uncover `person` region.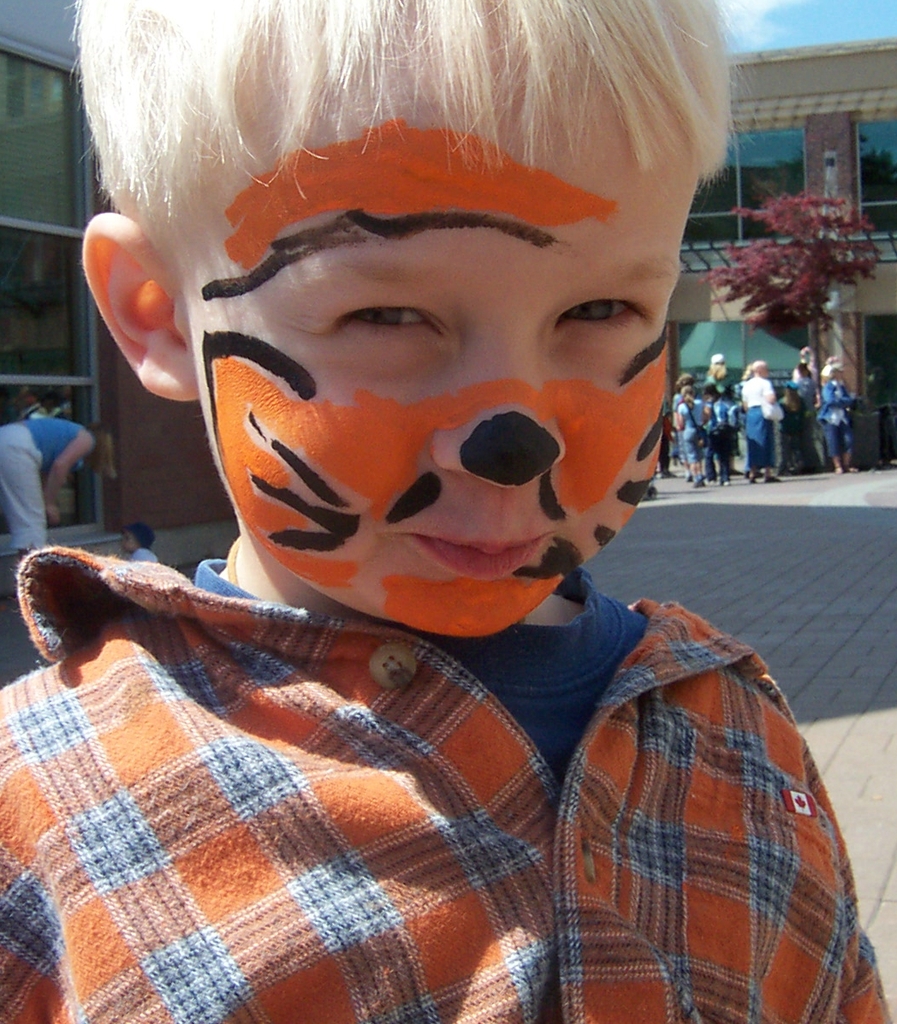
Uncovered: 699, 348, 740, 390.
